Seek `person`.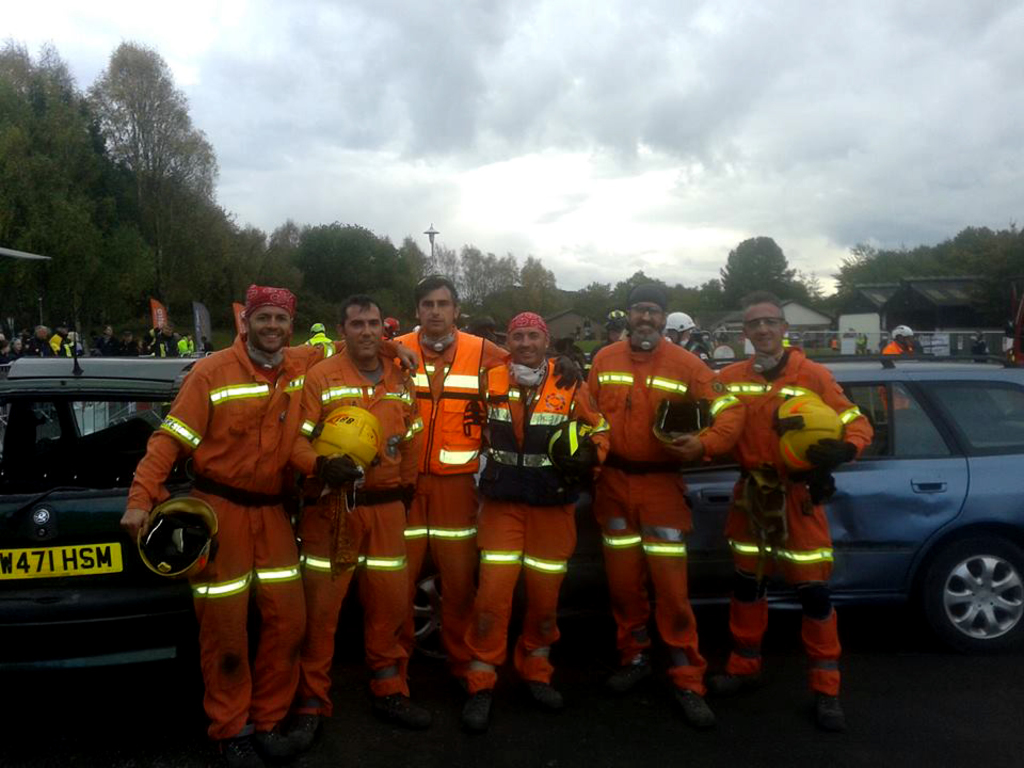
left=151, top=268, right=320, bottom=755.
